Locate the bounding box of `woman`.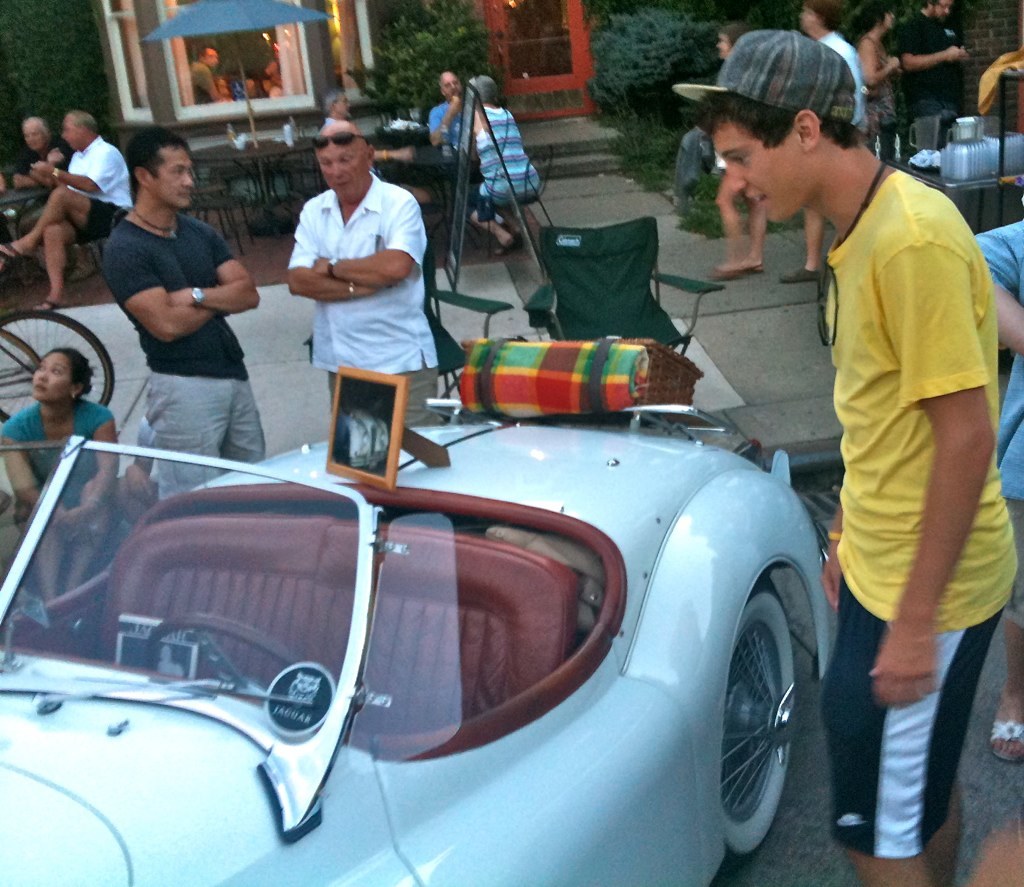
Bounding box: (791, 0, 860, 292).
